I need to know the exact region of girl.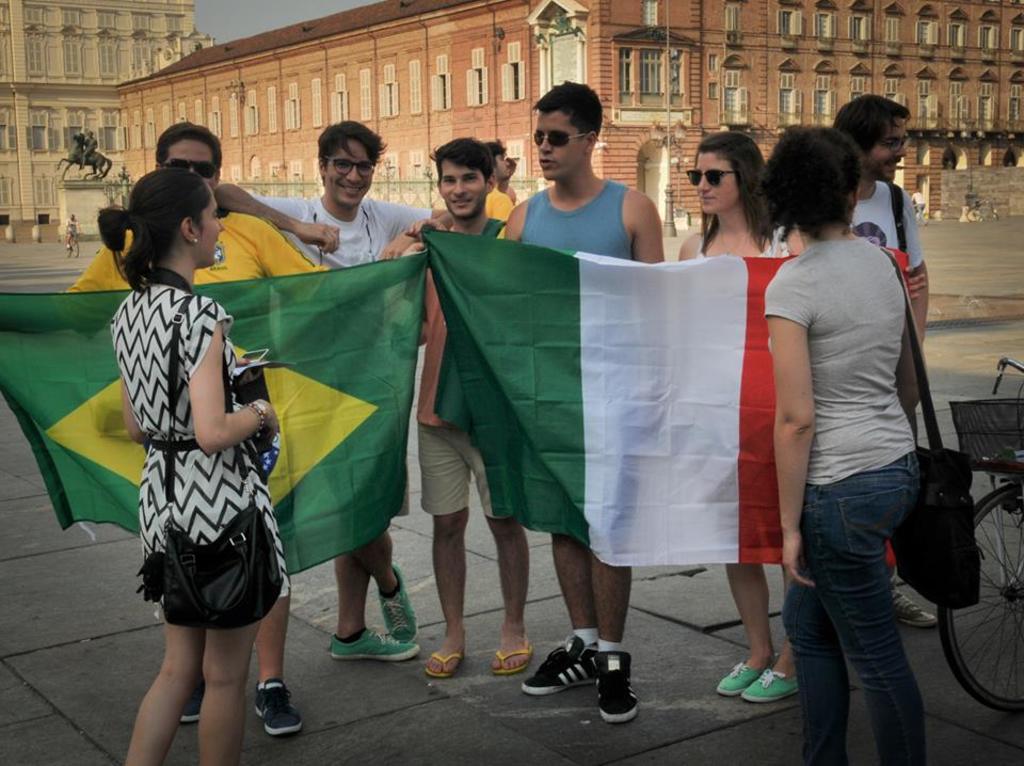
Region: 93:170:281:765.
